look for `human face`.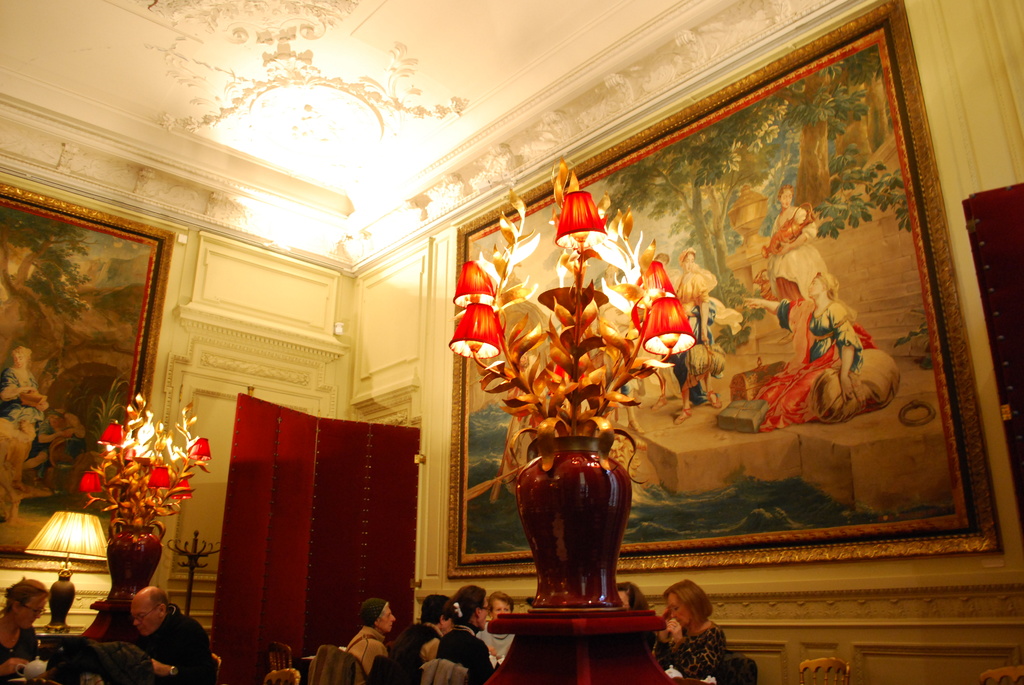
Found: (132,604,158,636).
